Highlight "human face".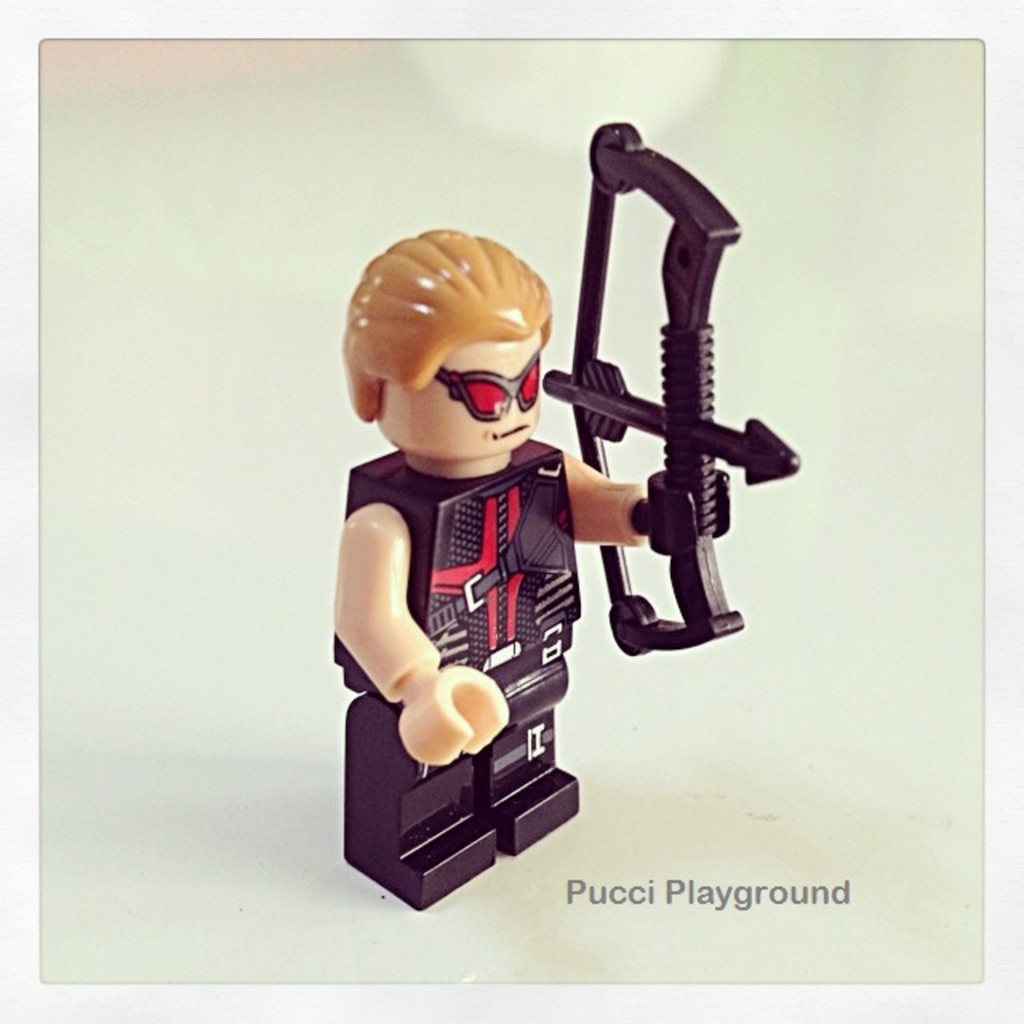
Highlighted region: [398, 336, 558, 459].
